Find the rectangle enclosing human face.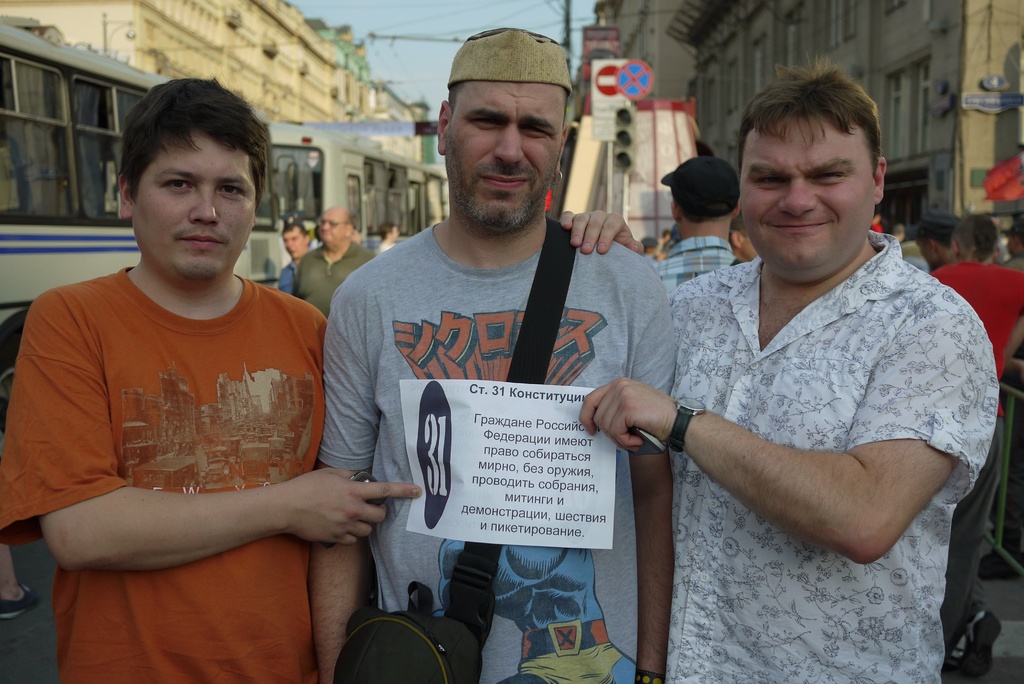
locate(735, 115, 873, 270).
